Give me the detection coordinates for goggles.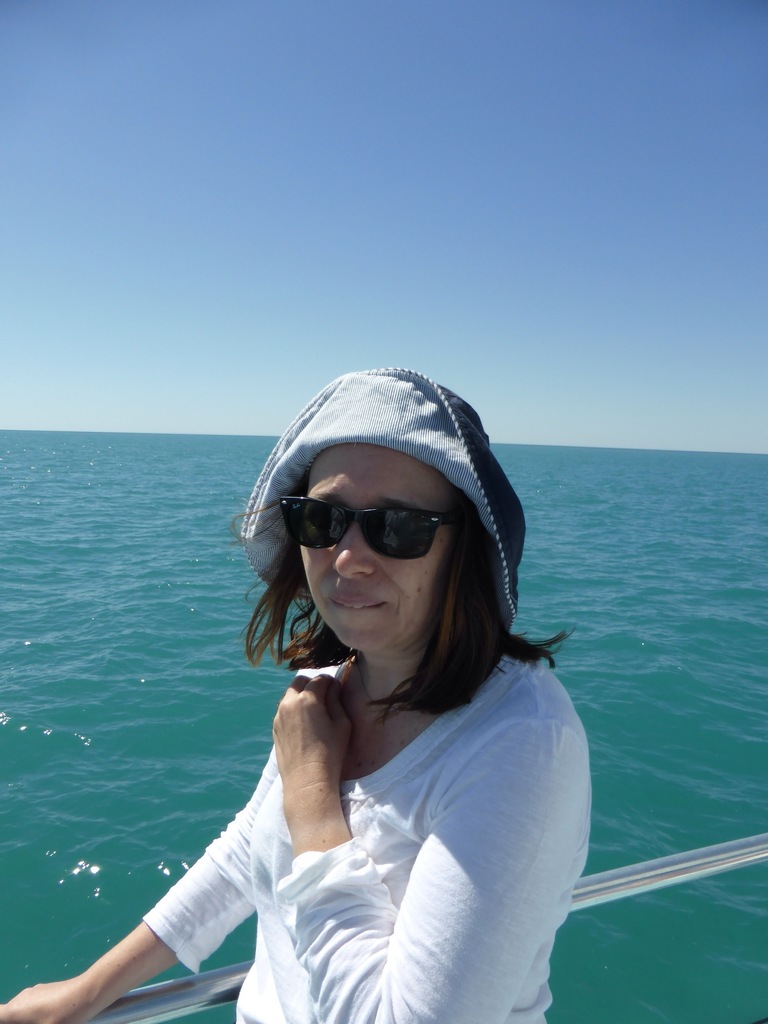
pyautogui.locateOnScreen(291, 498, 473, 570).
